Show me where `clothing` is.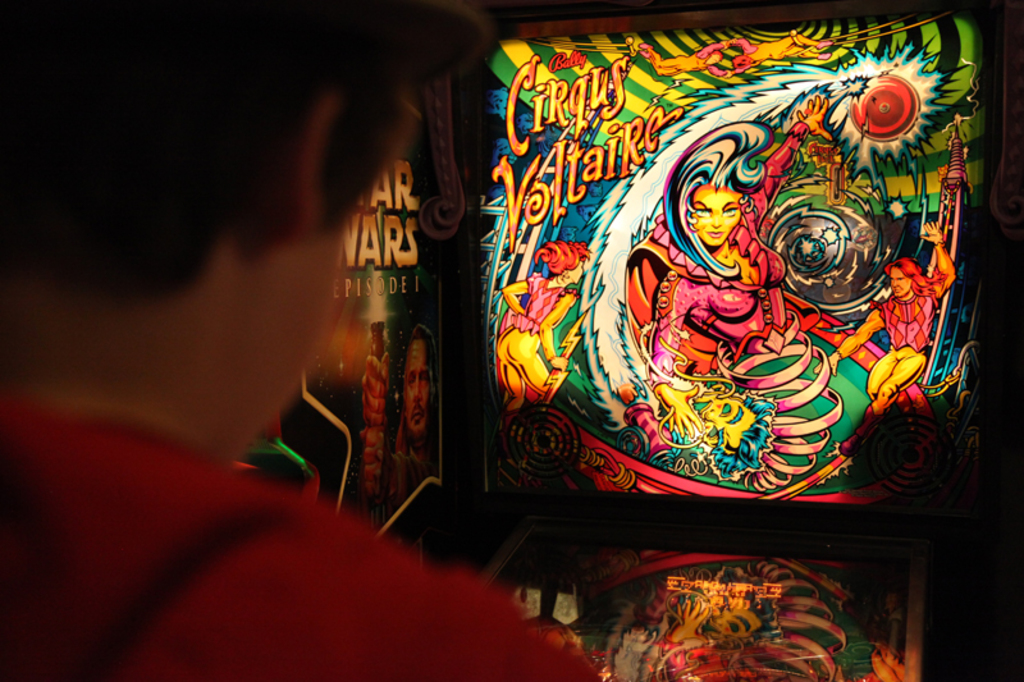
`clothing` is at bbox=(867, 282, 934, 420).
